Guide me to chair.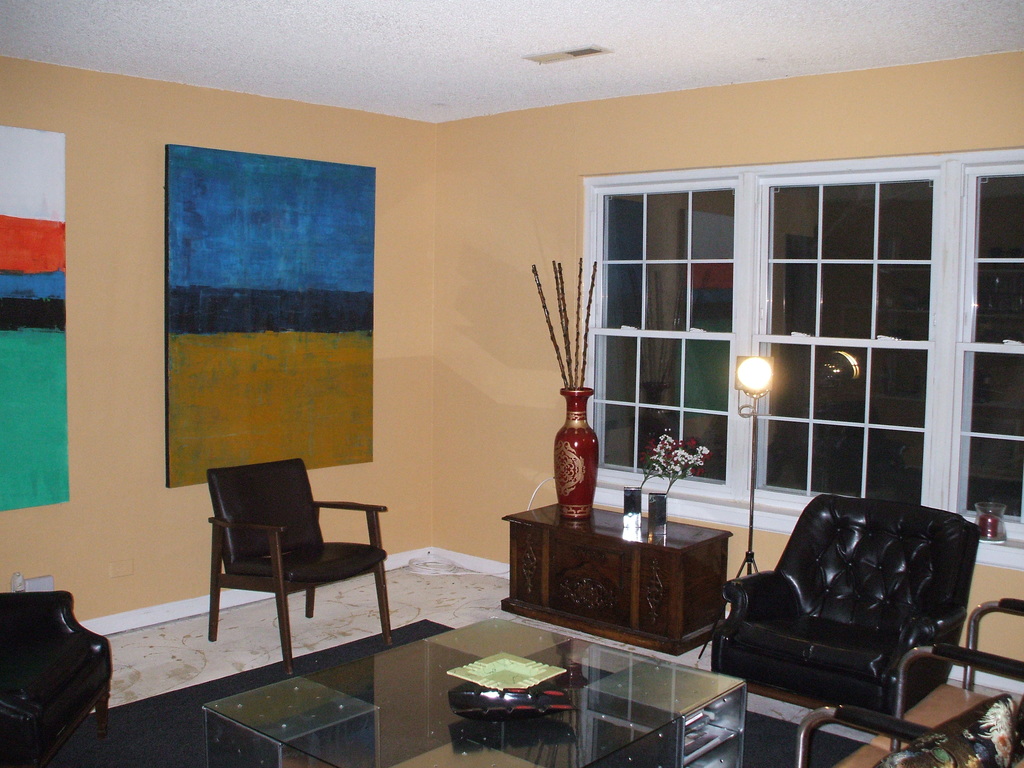
Guidance: {"x1": 716, "y1": 493, "x2": 984, "y2": 729}.
